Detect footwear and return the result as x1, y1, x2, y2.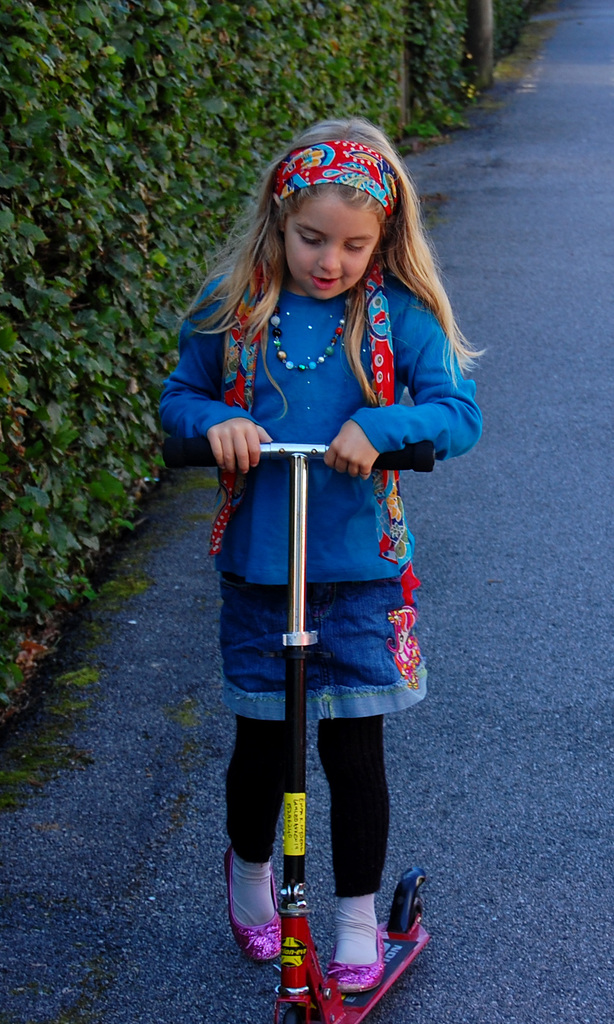
321, 915, 396, 991.
